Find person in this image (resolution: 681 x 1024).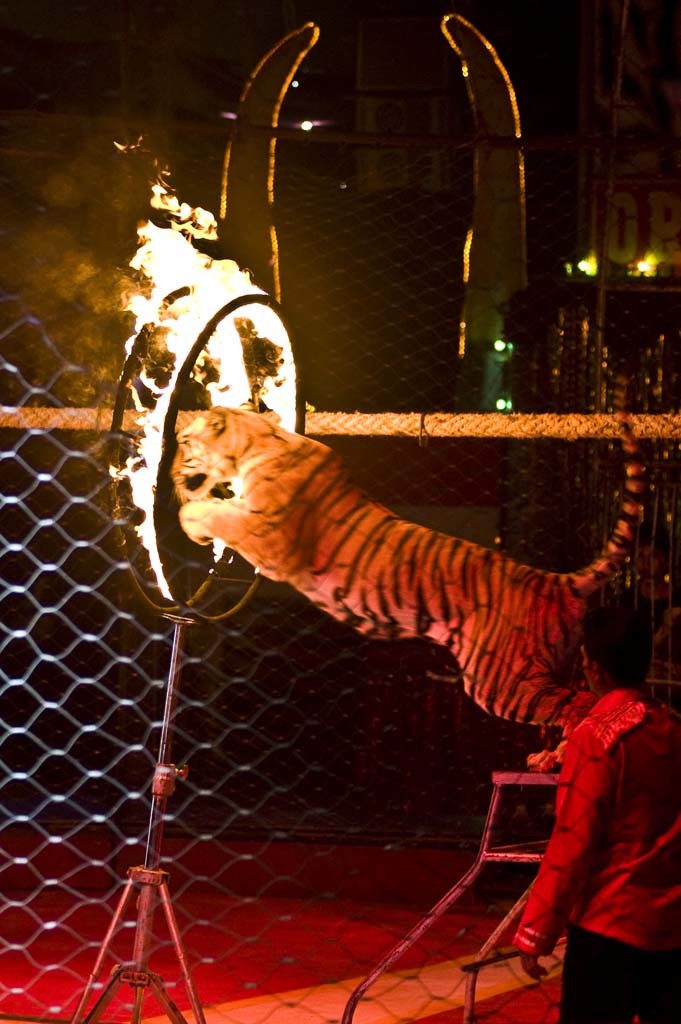
l=478, t=612, r=663, b=996.
